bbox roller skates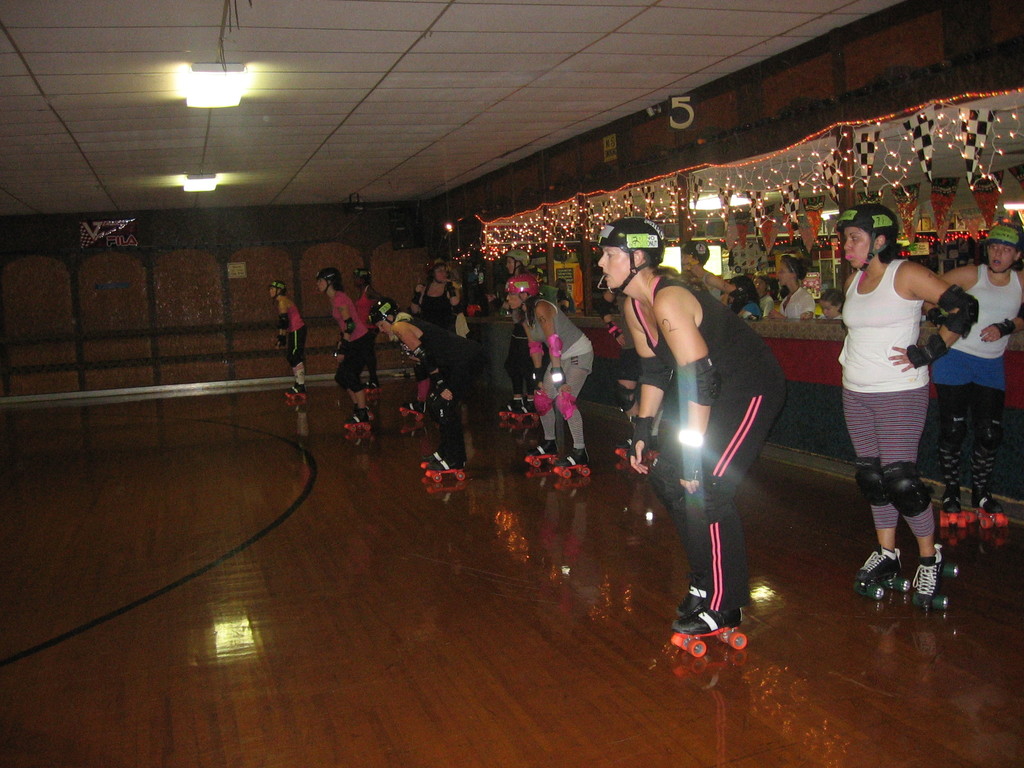
[645,436,660,465]
